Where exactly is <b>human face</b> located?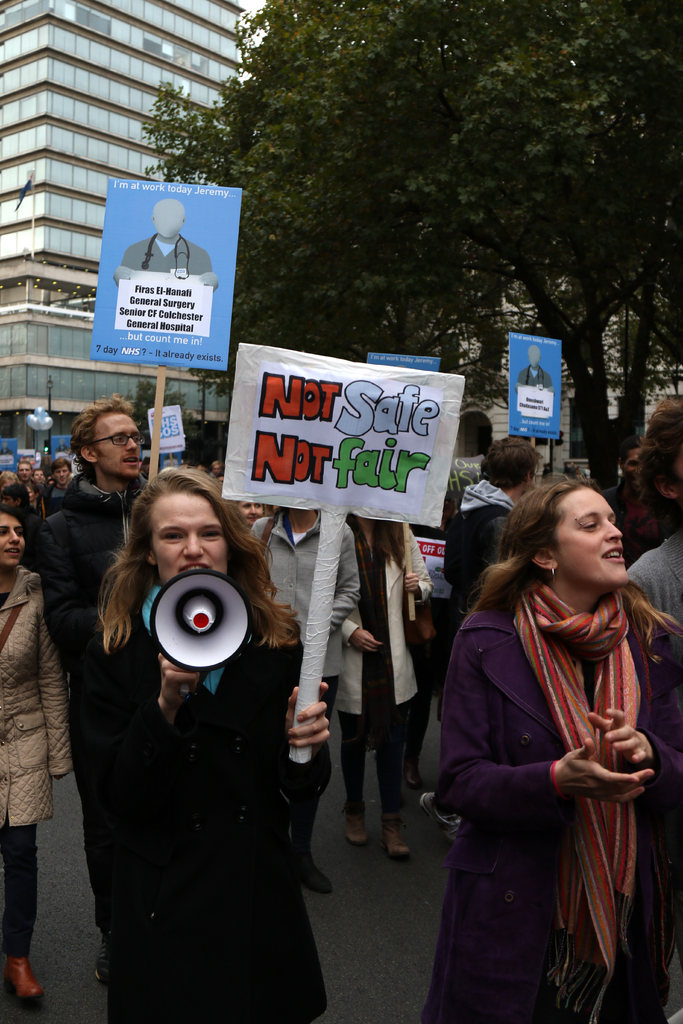
Its bounding box is bbox(1, 495, 17, 508).
